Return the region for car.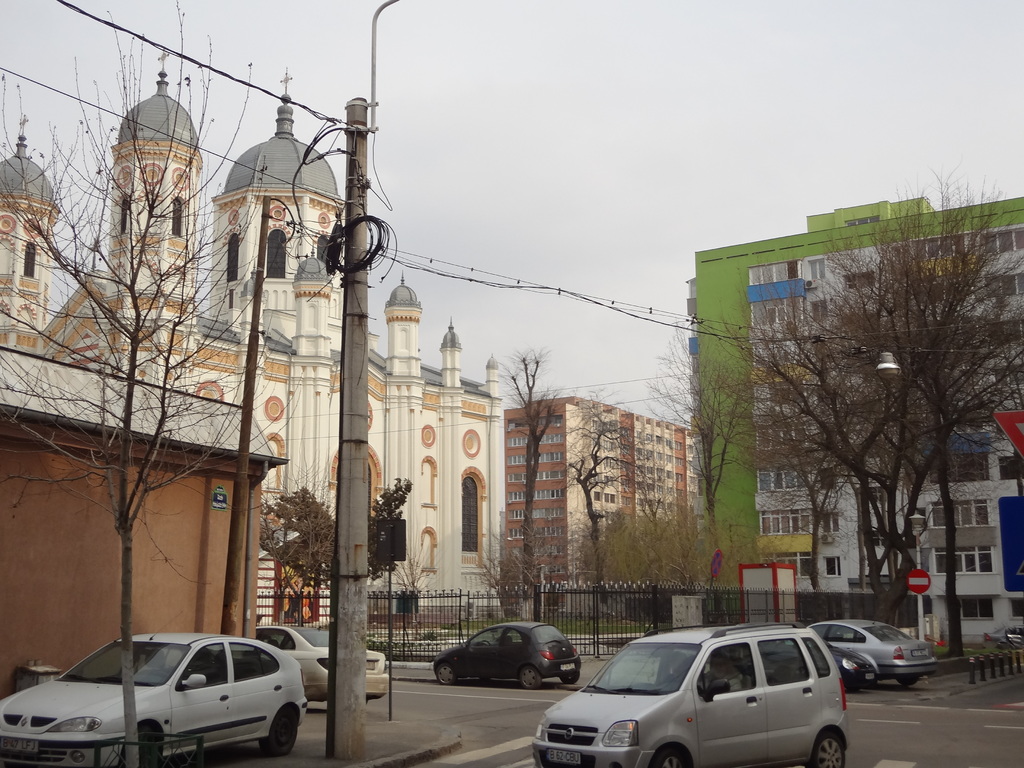
822:638:877:695.
